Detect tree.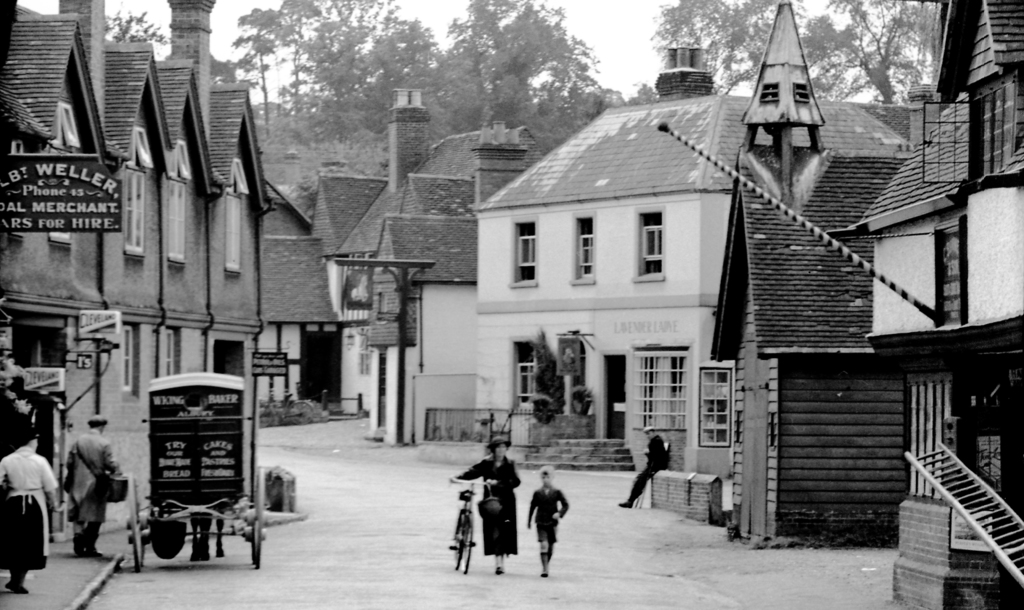
Detected at left=318, top=0, right=444, bottom=146.
